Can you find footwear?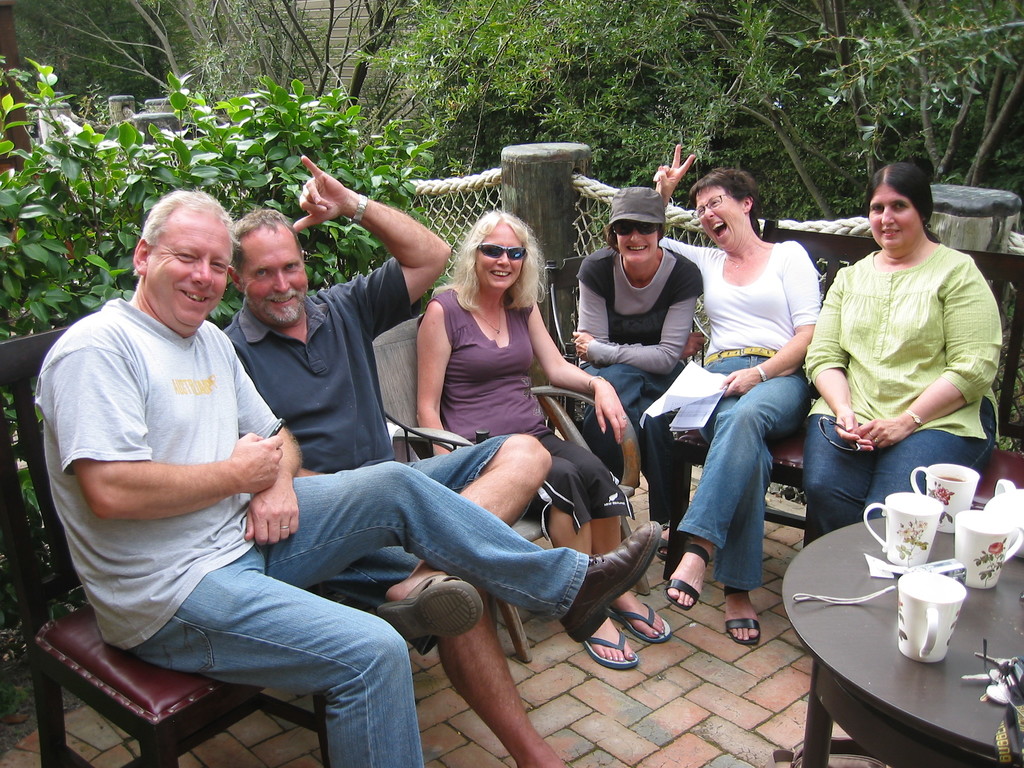
Yes, bounding box: 583,633,639,669.
